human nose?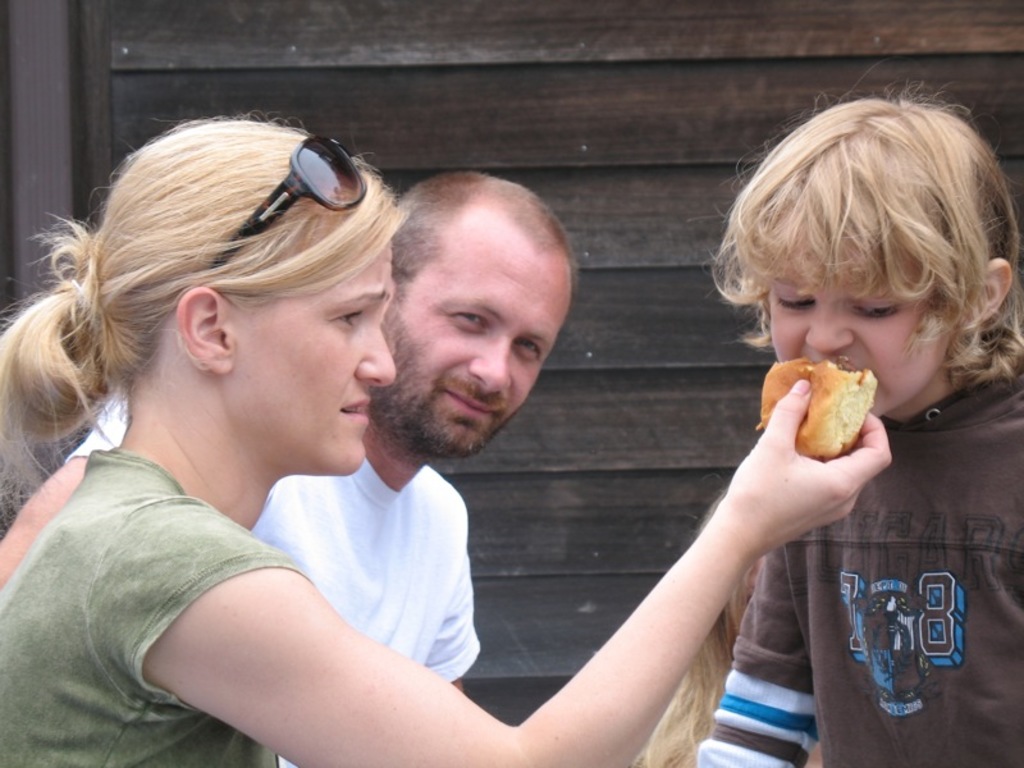
pyautogui.locateOnScreen(803, 289, 860, 353)
